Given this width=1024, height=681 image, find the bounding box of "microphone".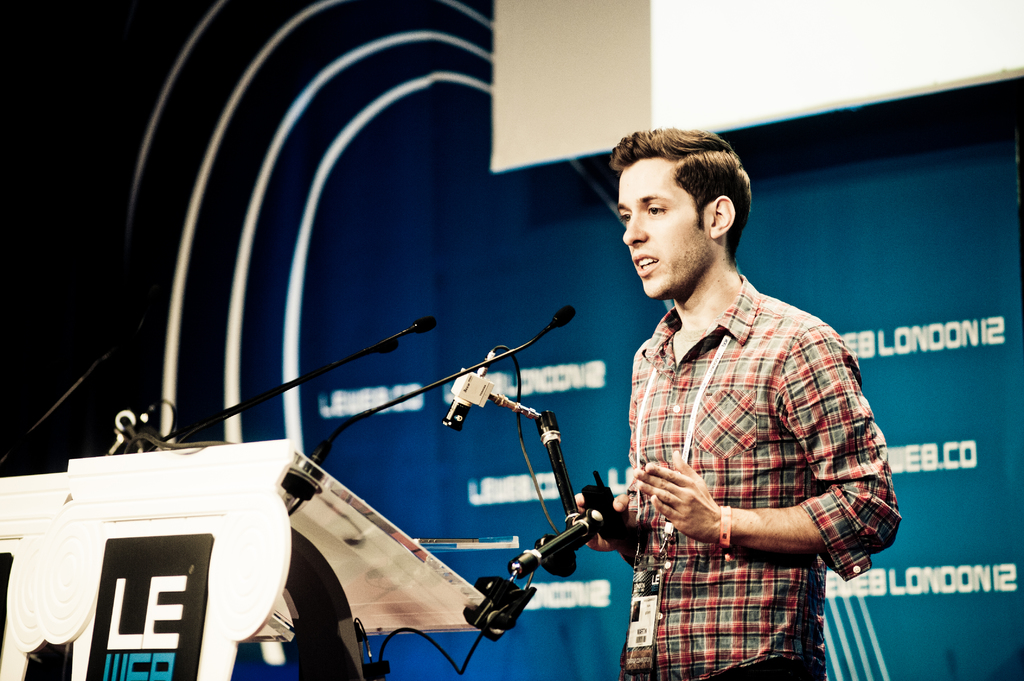
l=553, t=304, r=574, b=329.
